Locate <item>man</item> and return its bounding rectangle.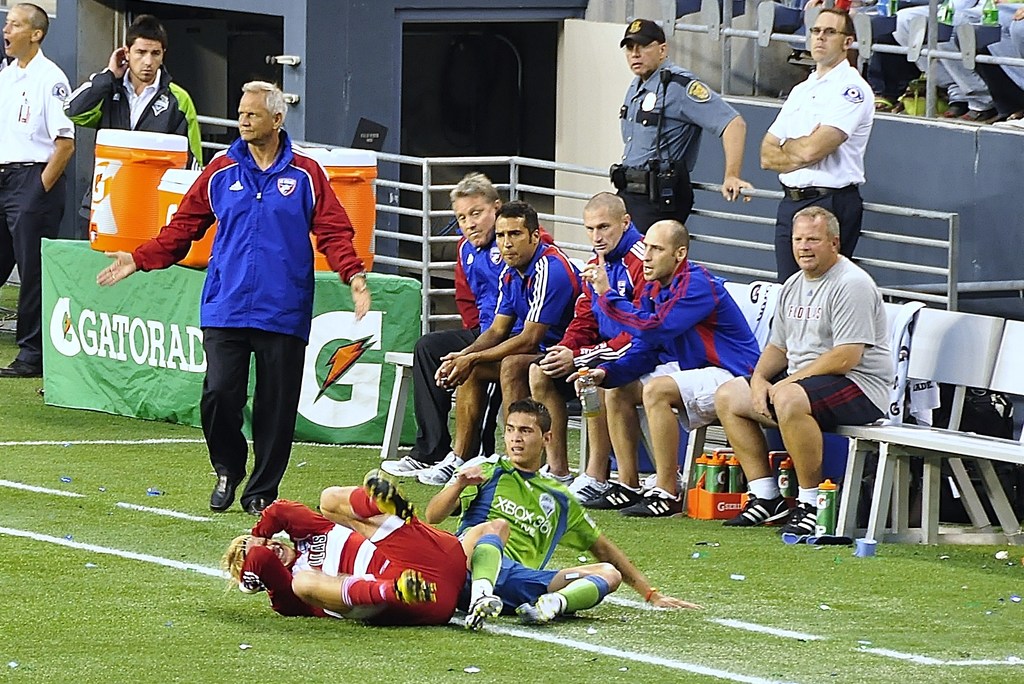
(96,80,371,516).
